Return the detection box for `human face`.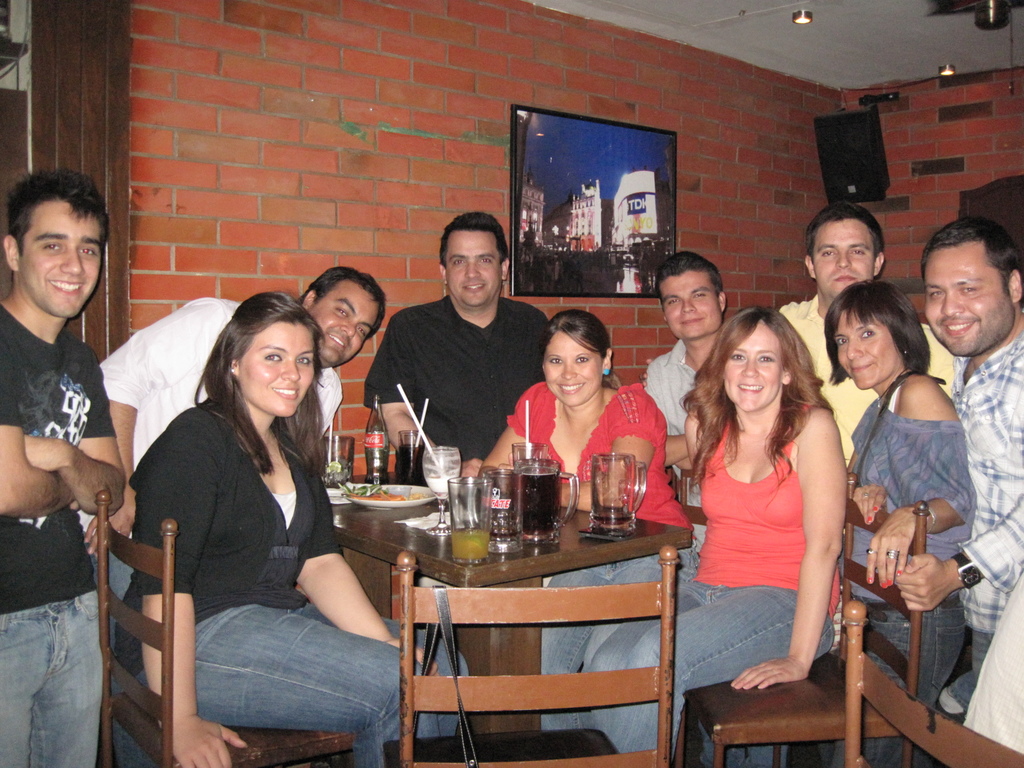
[left=726, top=319, right=785, bottom=416].
